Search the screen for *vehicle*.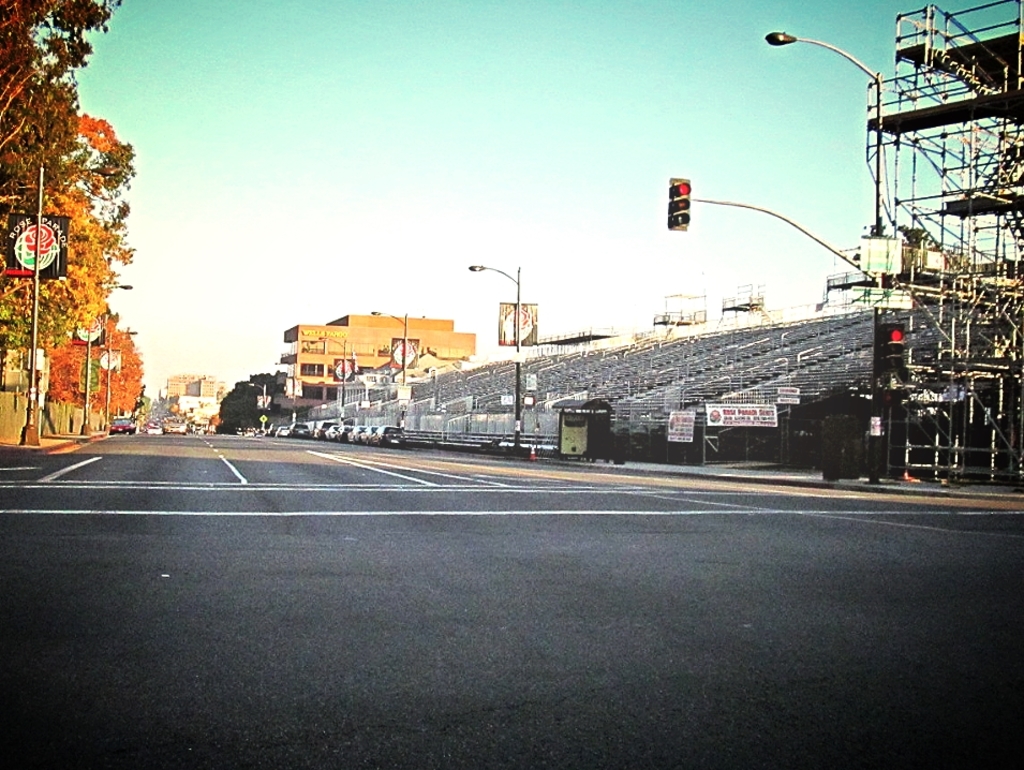
Found at 316,416,332,434.
